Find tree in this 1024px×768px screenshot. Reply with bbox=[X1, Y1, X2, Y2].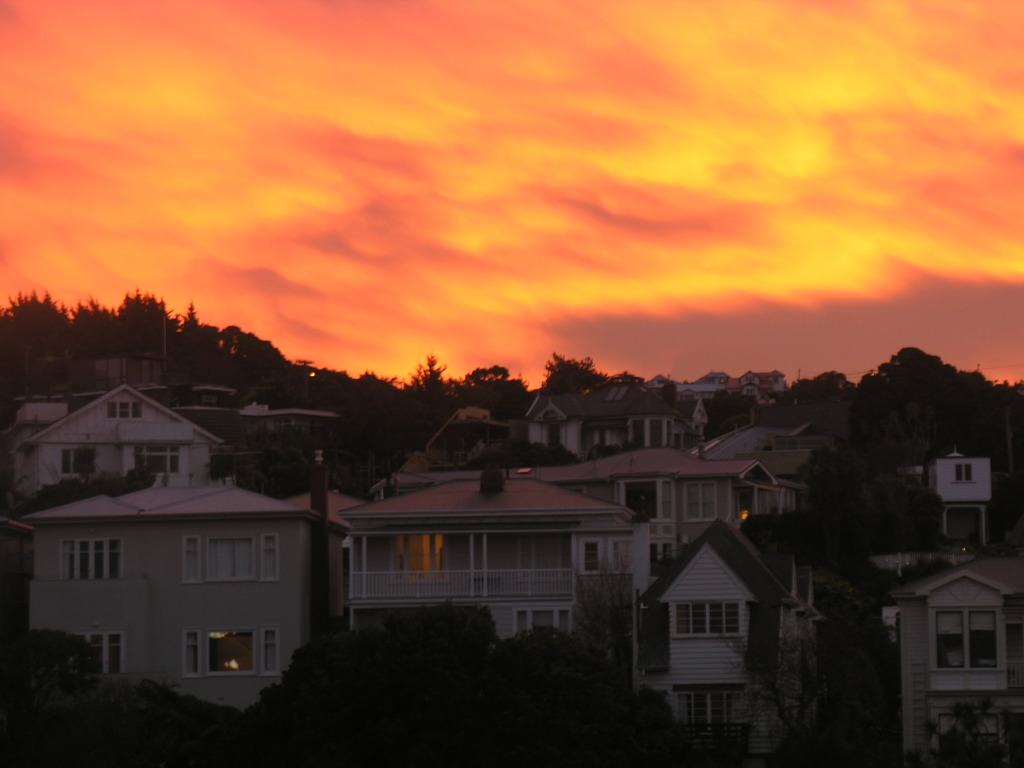
bbox=[544, 347, 609, 384].
